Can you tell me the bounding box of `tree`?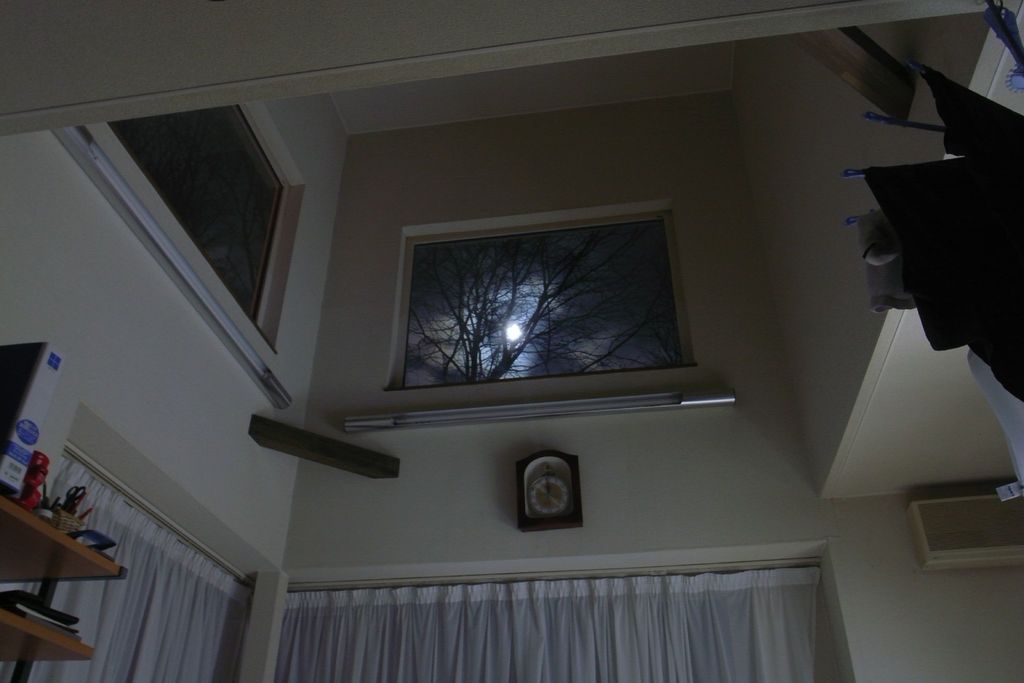
[408,237,670,383].
